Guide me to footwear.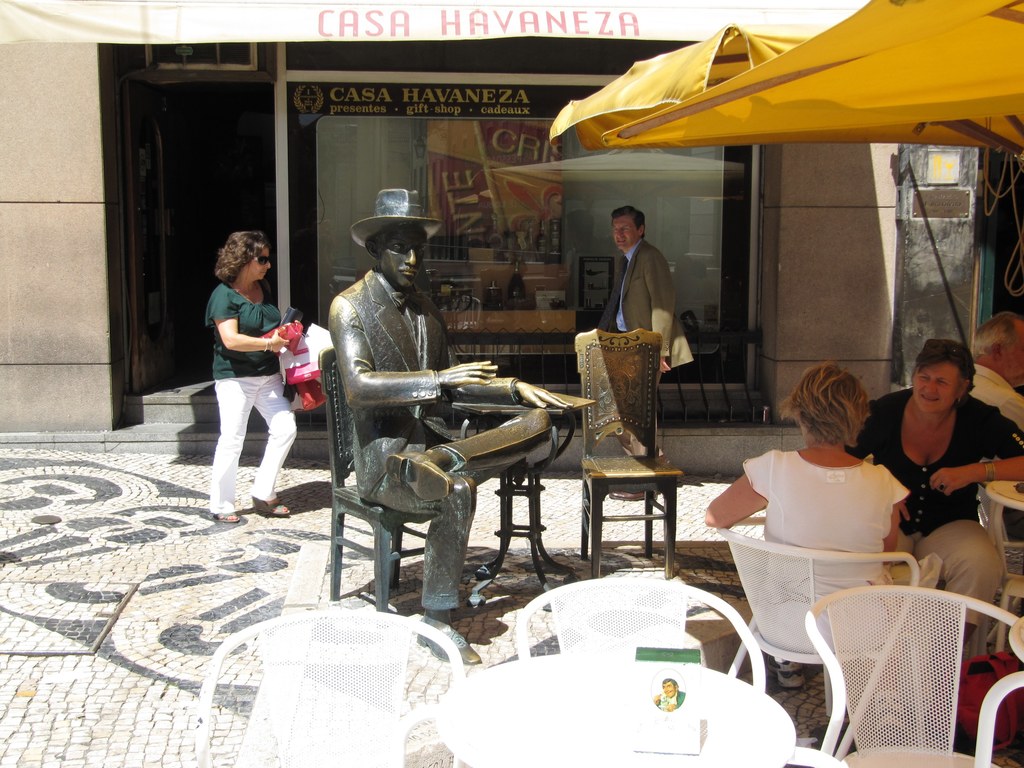
Guidance: detection(212, 509, 241, 528).
